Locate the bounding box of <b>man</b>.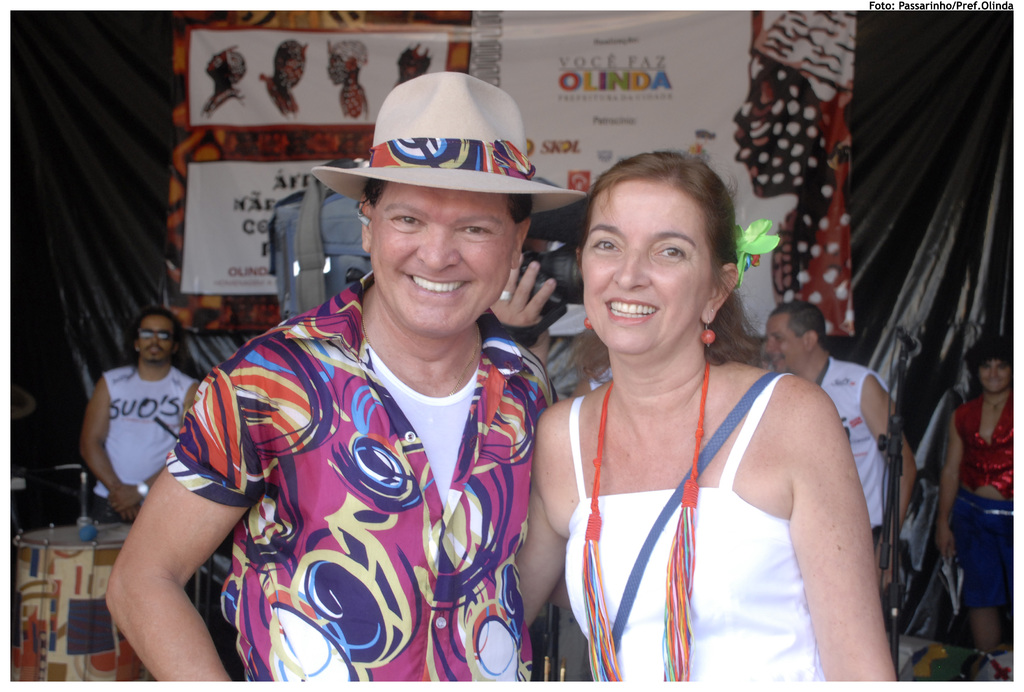
Bounding box: x1=145 y1=106 x2=589 y2=691.
